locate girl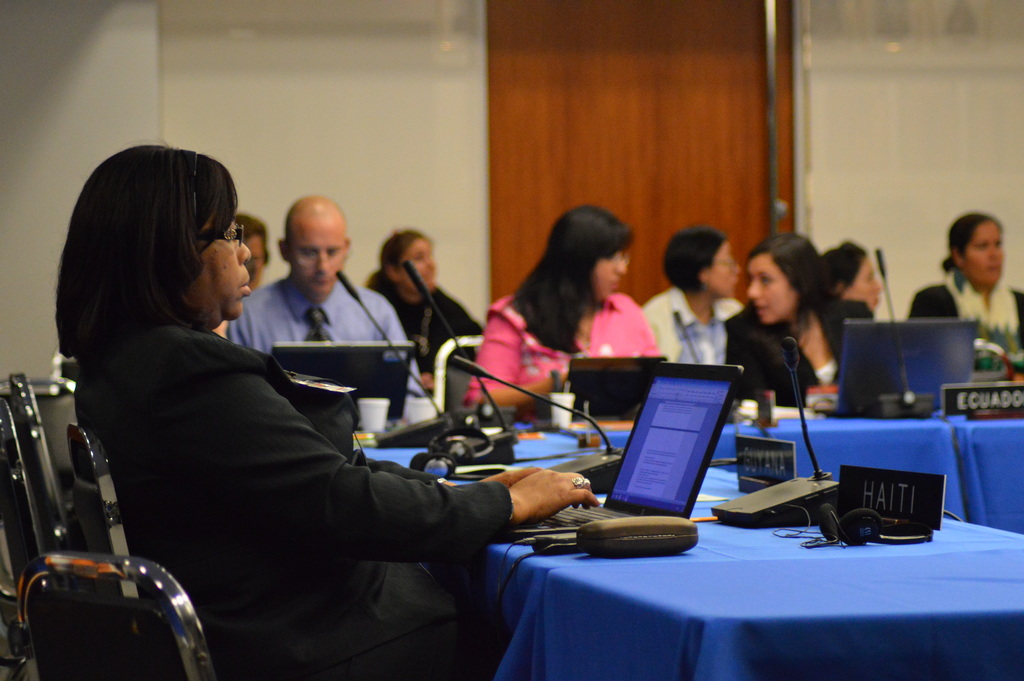
{"left": 362, "top": 229, "right": 480, "bottom": 382}
